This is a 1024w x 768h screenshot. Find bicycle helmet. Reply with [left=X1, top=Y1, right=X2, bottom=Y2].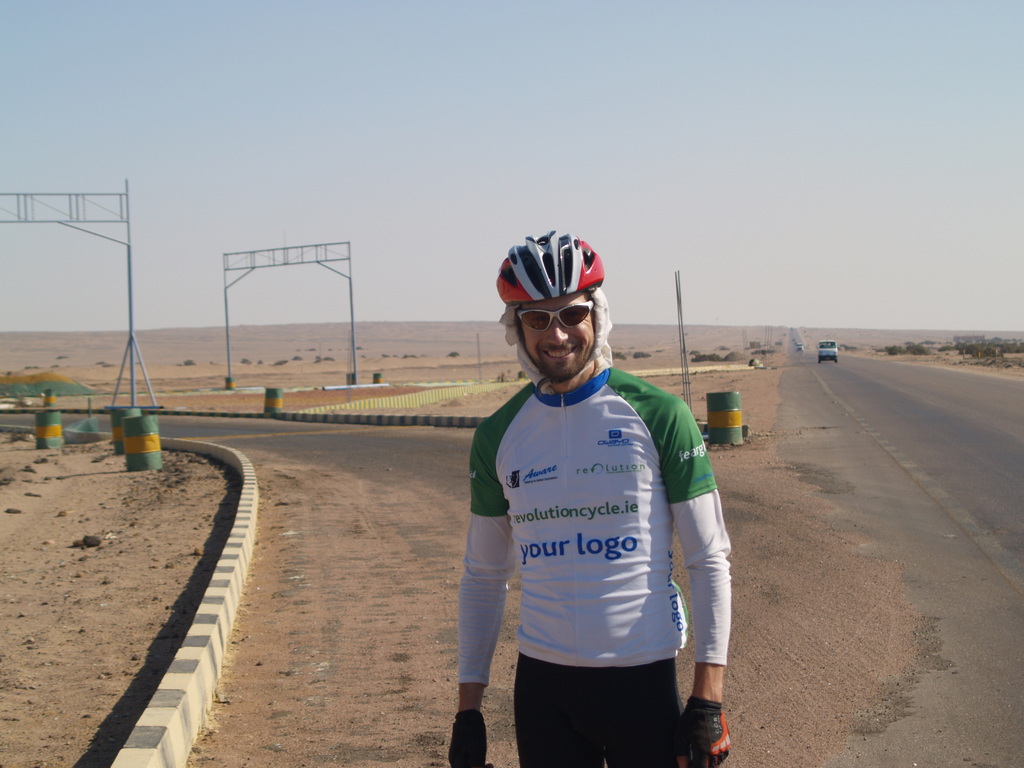
[left=498, top=227, right=609, bottom=303].
